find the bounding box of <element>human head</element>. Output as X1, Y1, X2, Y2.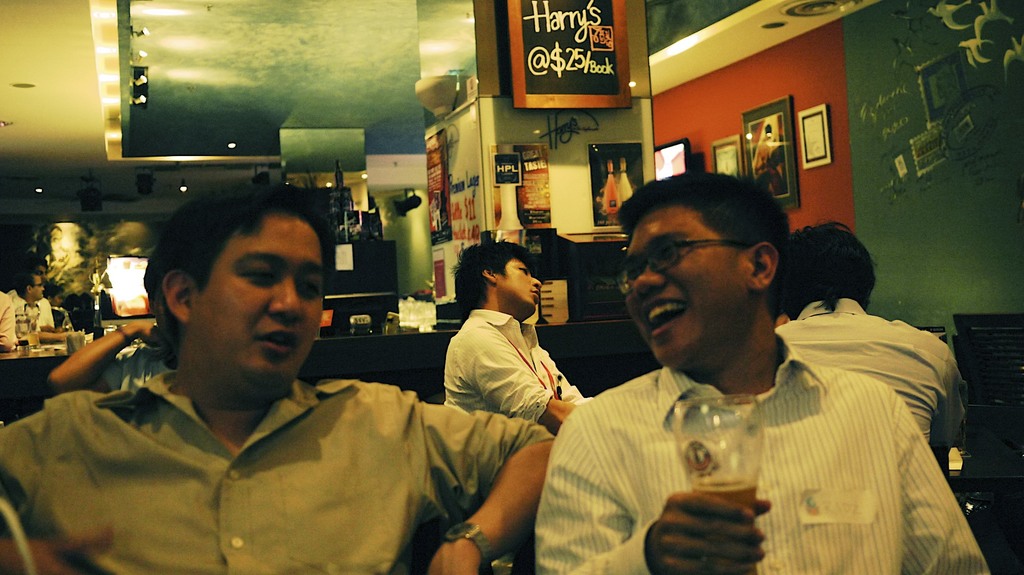
23, 256, 49, 278.
